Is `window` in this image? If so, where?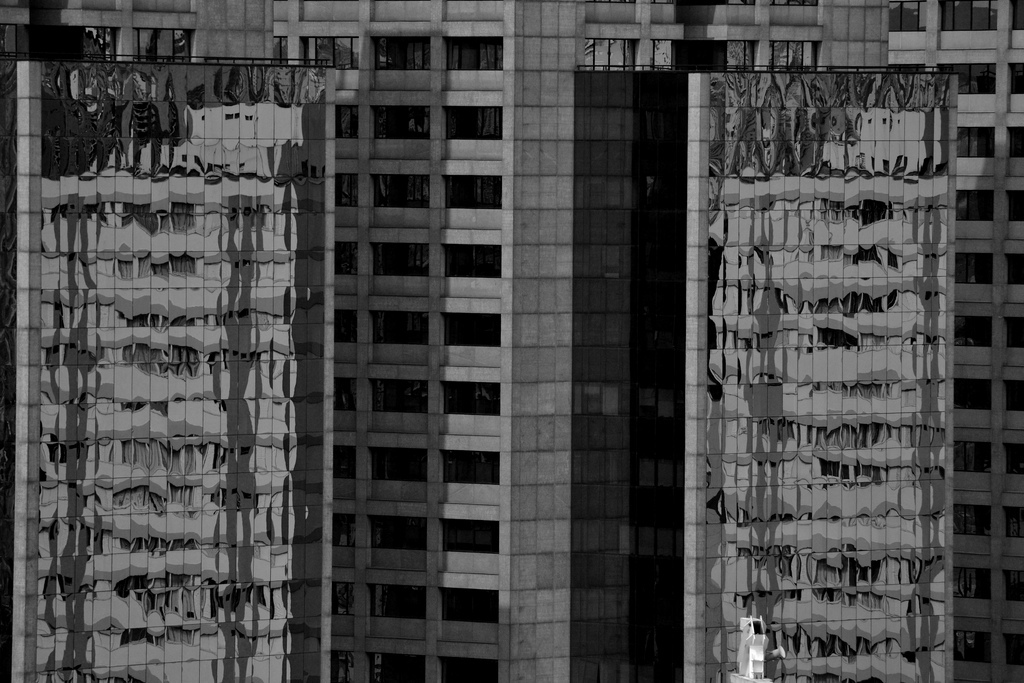
Yes, at (361, 514, 431, 550).
